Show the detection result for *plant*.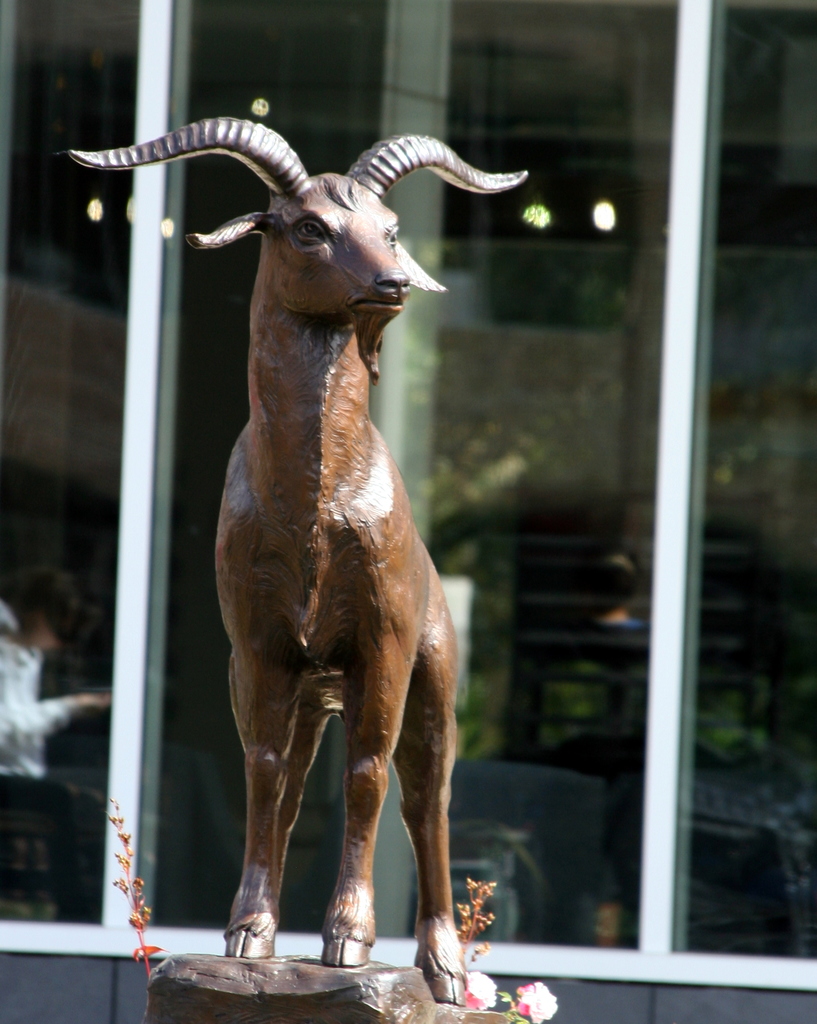
bbox=[108, 785, 168, 1002].
